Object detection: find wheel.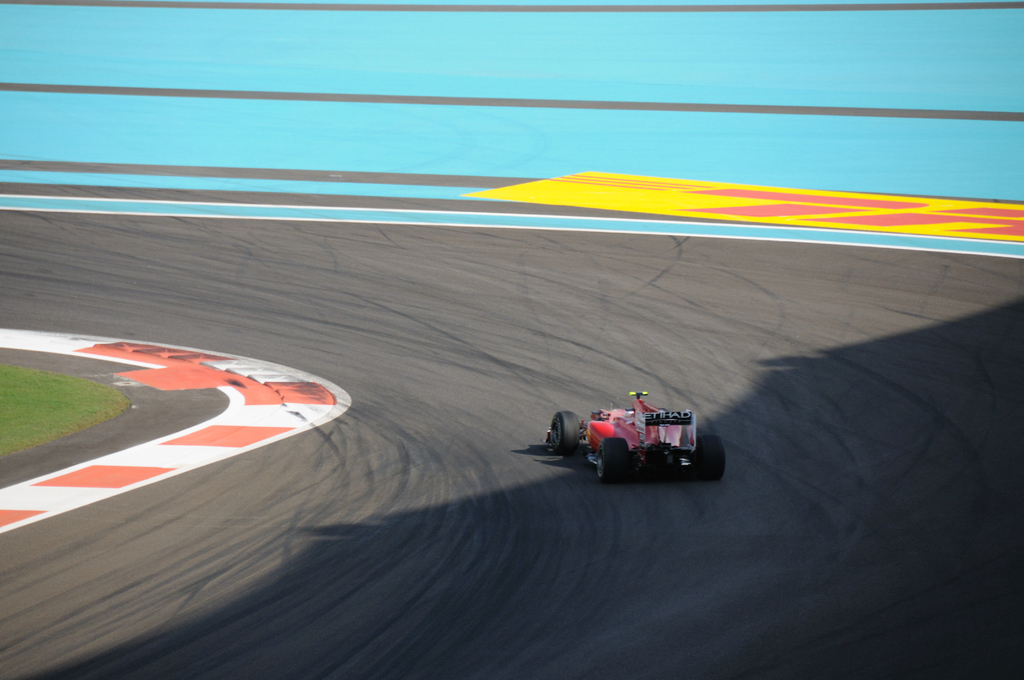
(left=554, top=407, right=577, bottom=457).
